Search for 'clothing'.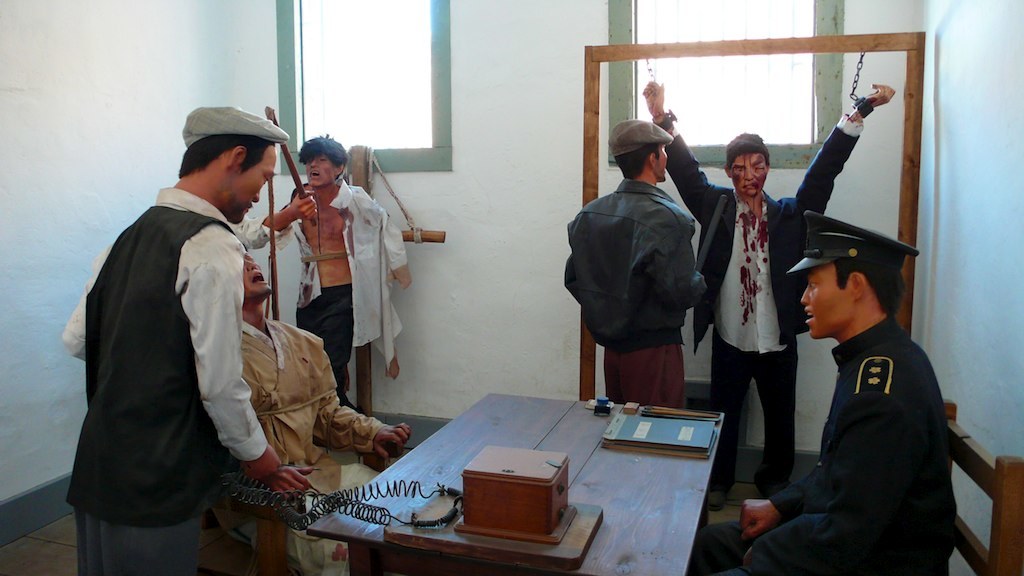
Found at [222, 319, 390, 575].
